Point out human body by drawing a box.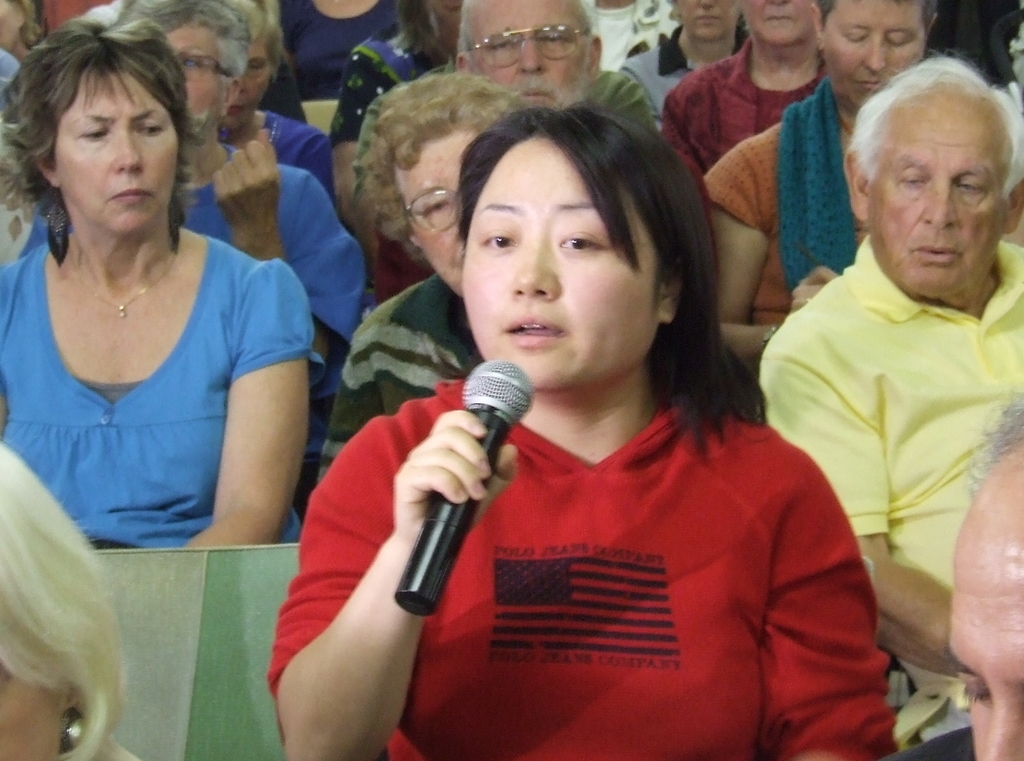
pyautogui.locateOnScreen(0, 24, 307, 583).
